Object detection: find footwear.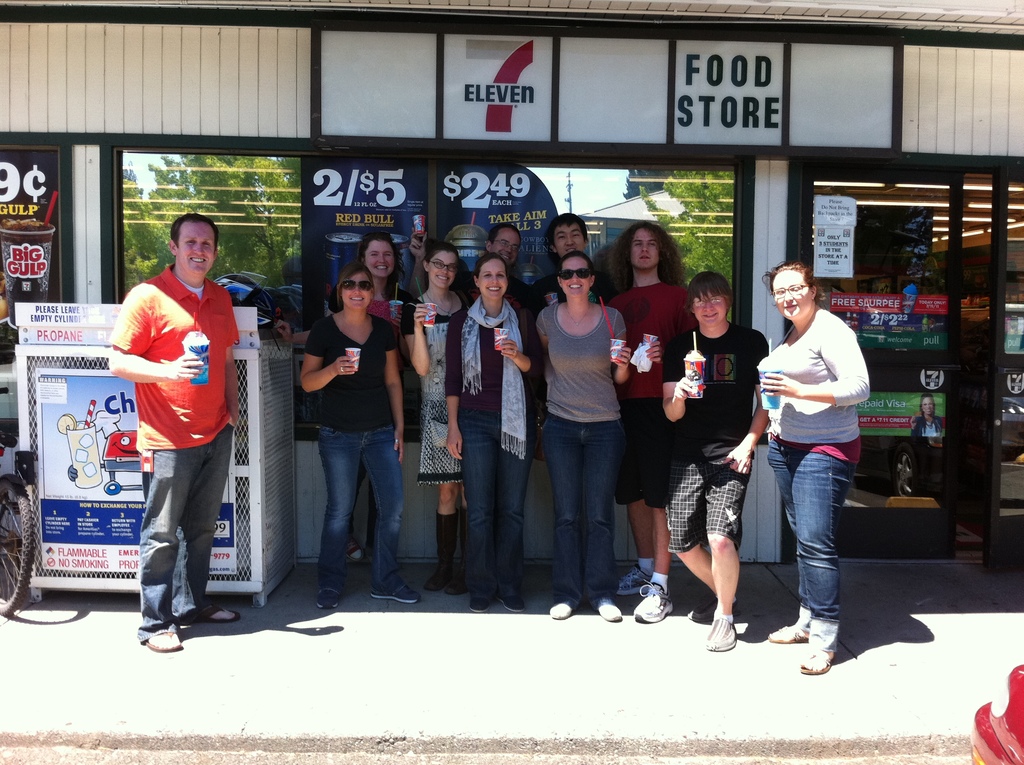
{"x1": 469, "y1": 596, "x2": 493, "y2": 613}.
